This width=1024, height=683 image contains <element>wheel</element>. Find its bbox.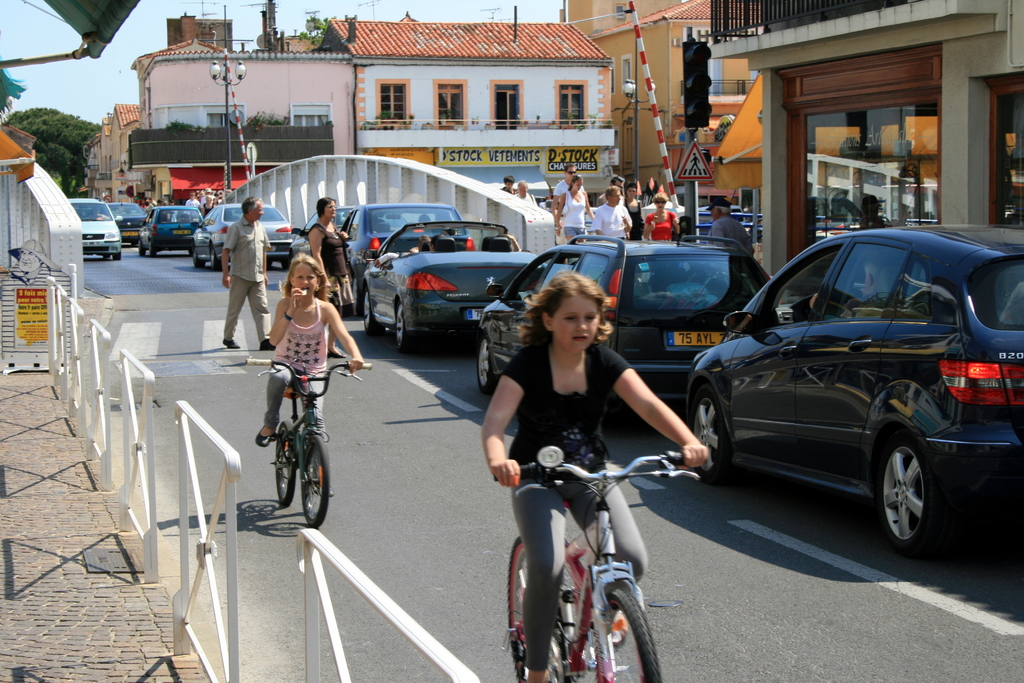
797, 298, 845, 318.
